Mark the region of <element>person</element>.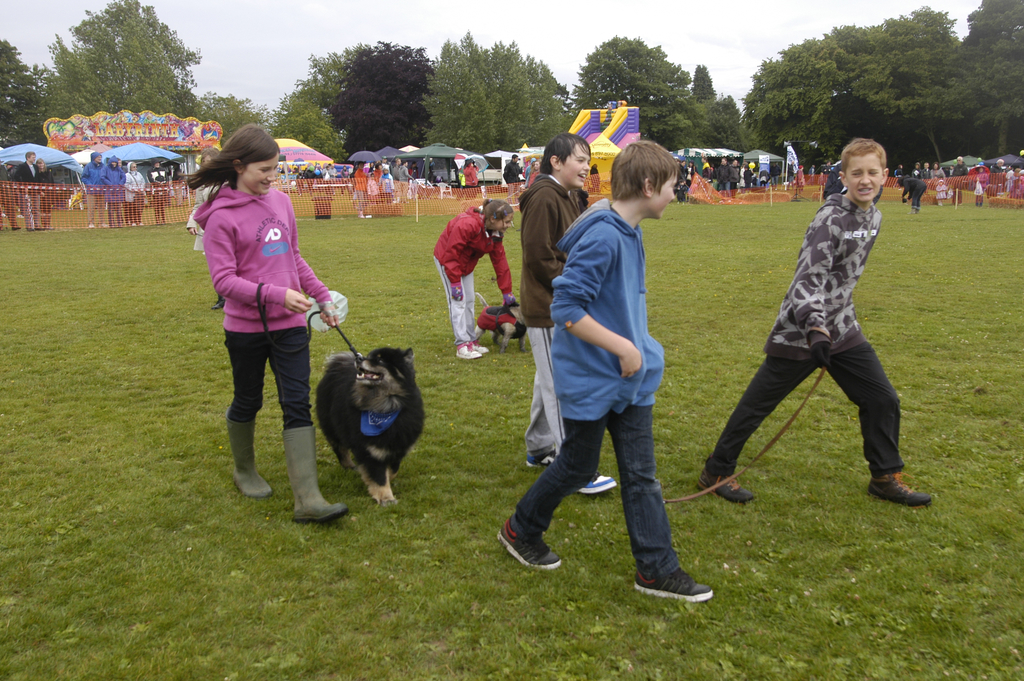
Region: 794 165 805 195.
